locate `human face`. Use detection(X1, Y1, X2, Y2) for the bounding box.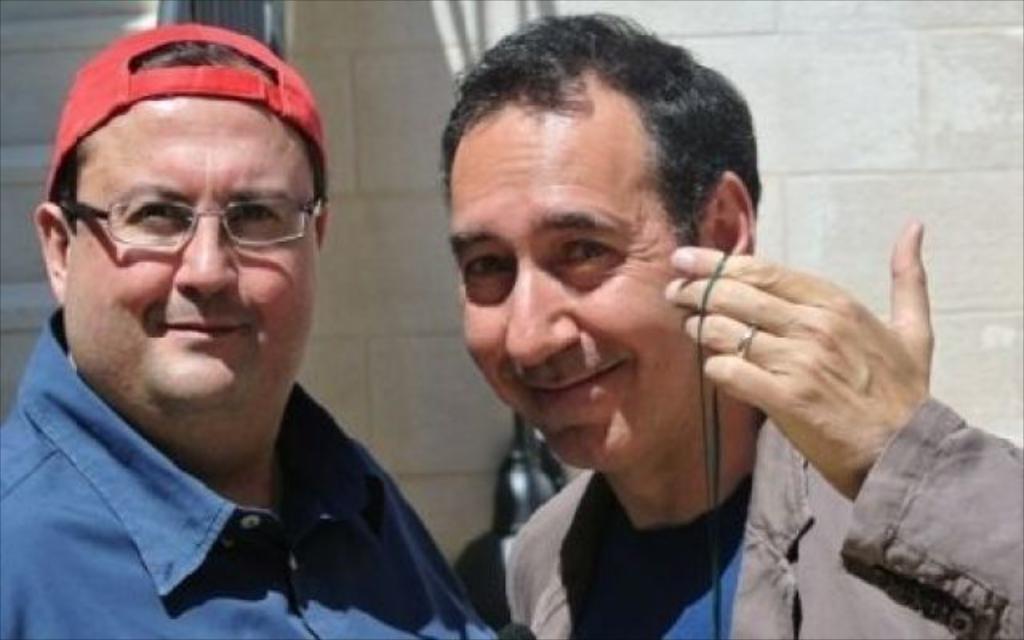
detection(450, 61, 685, 475).
